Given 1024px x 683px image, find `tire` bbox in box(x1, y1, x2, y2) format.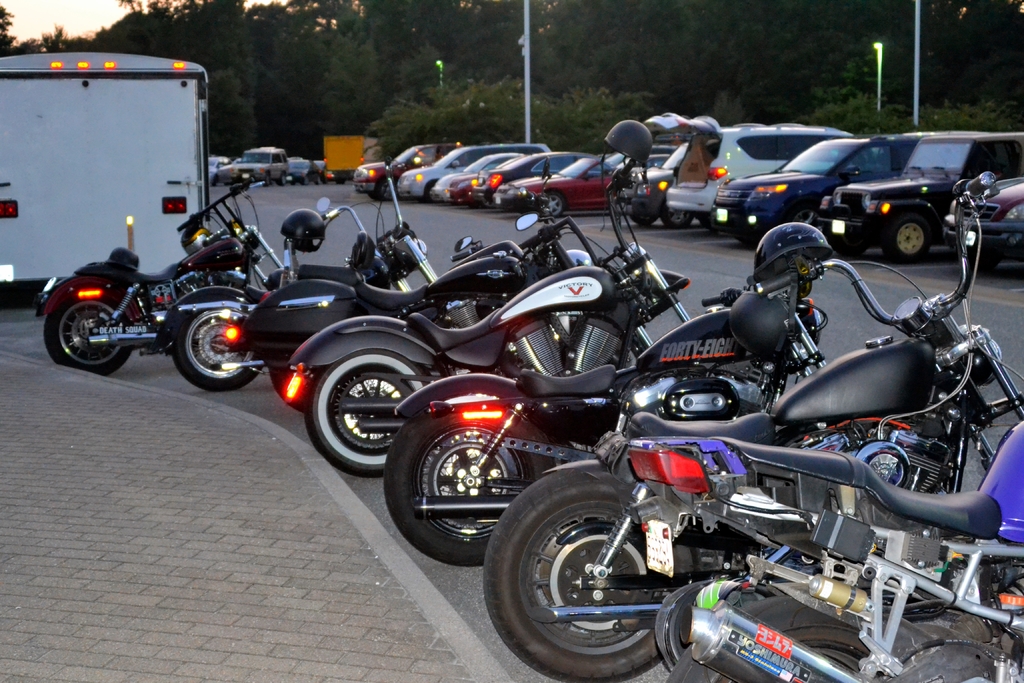
box(333, 169, 348, 183).
